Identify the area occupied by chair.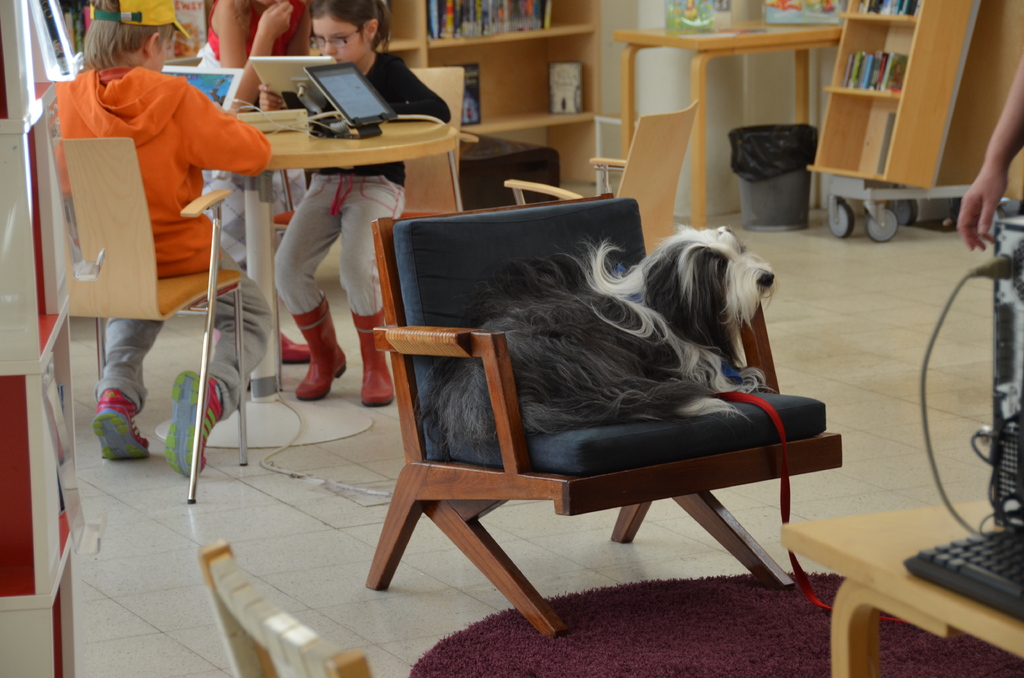
Area: locate(507, 101, 701, 261).
